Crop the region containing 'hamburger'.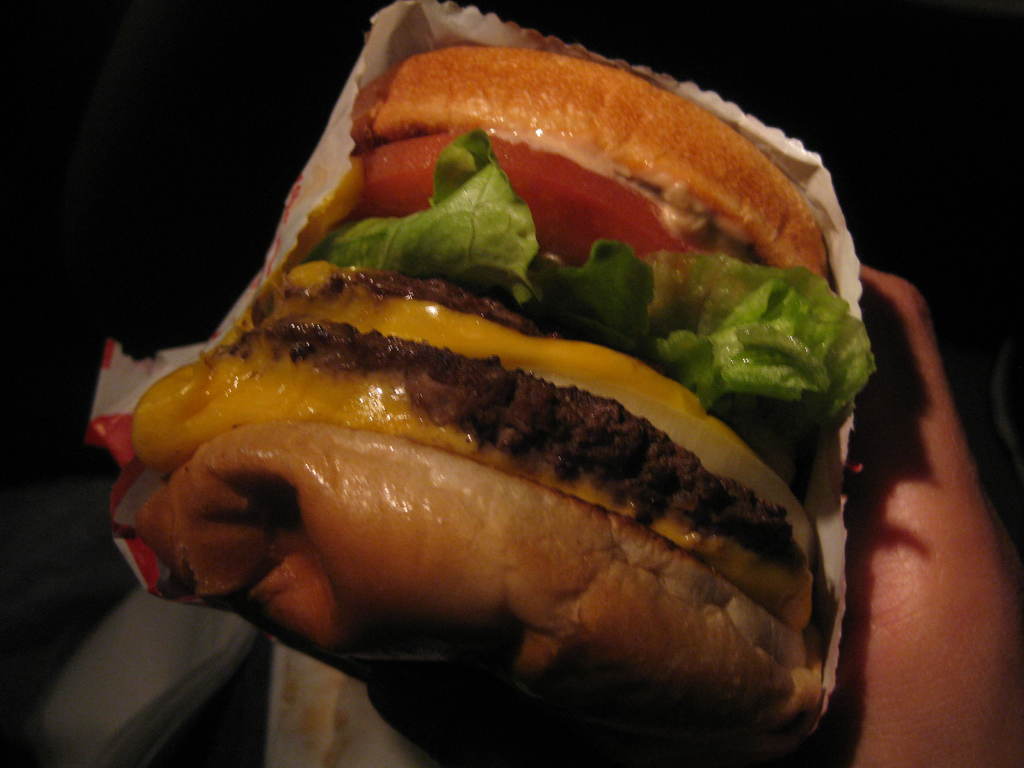
Crop region: [left=137, top=48, right=875, bottom=745].
